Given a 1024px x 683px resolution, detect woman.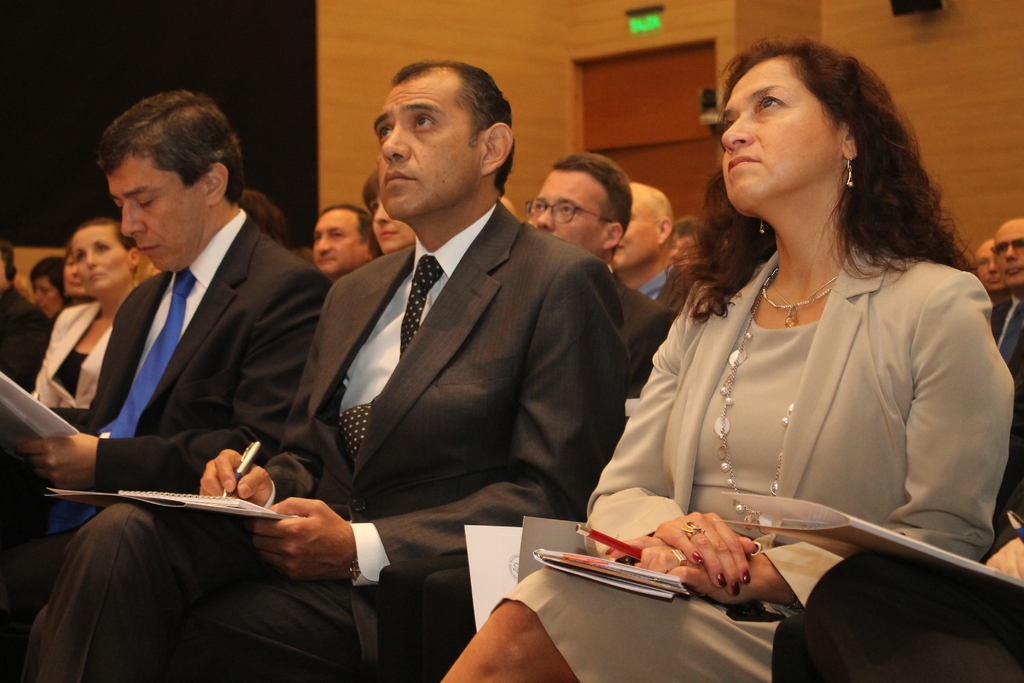
[left=584, top=29, right=986, bottom=645].
